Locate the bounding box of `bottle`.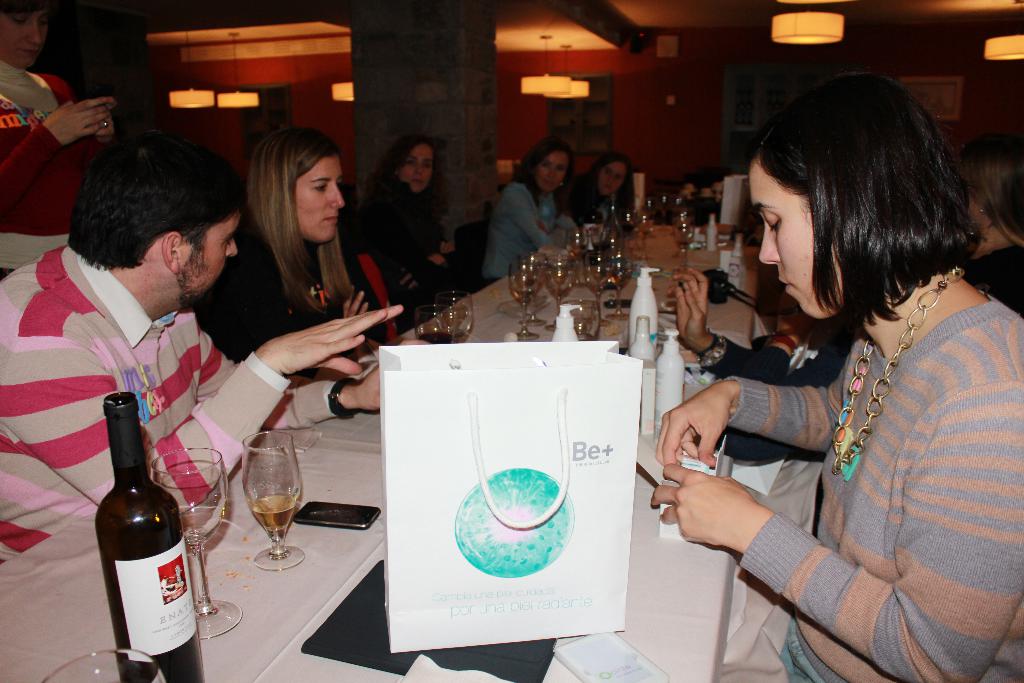
Bounding box: bbox(599, 196, 623, 256).
